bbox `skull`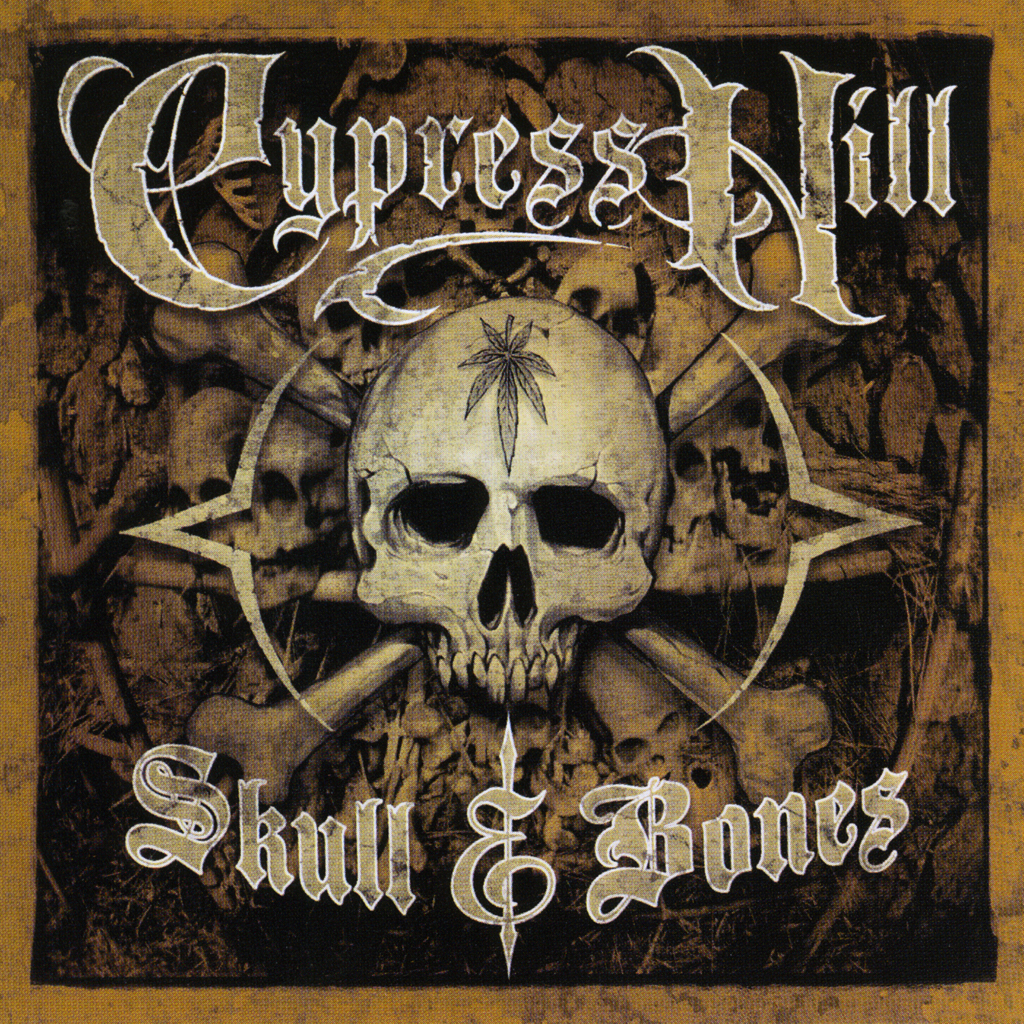
pyautogui.locateOnScreen(348, 293, 671, 715)
